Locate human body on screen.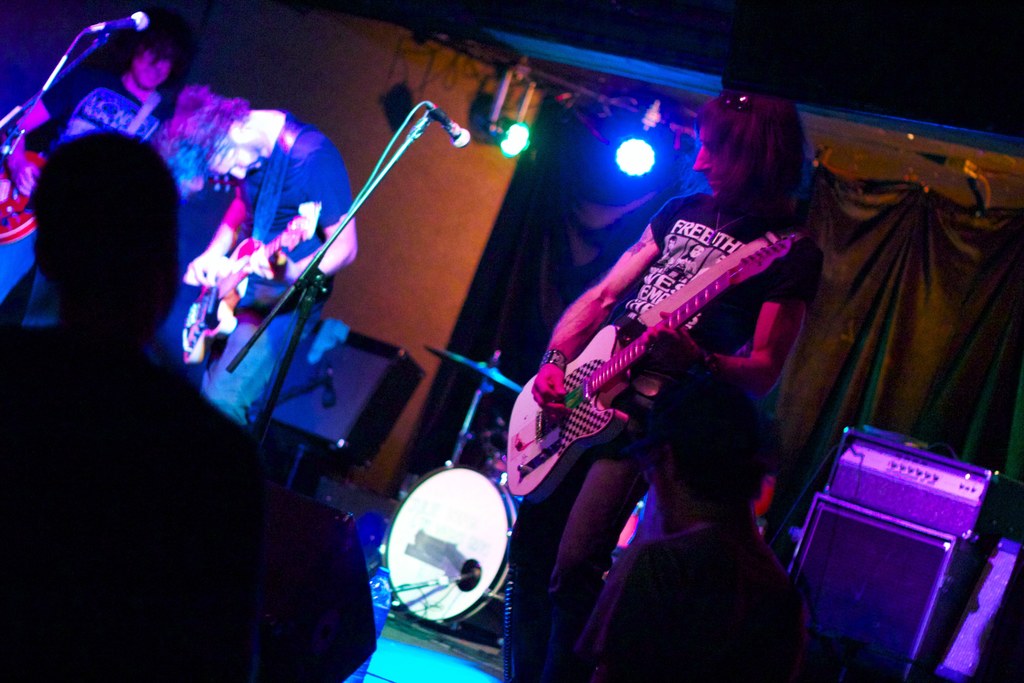
On screen at detection(0, 122, 270, 682).
